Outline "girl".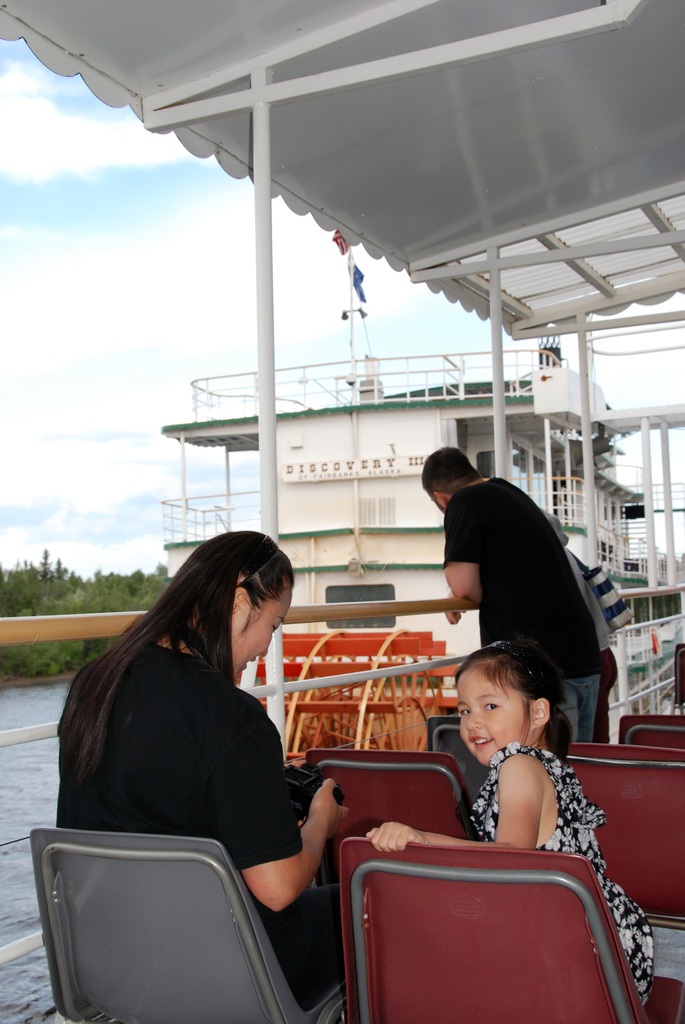
Outline: select_region(366, 637, 660, 1013).
